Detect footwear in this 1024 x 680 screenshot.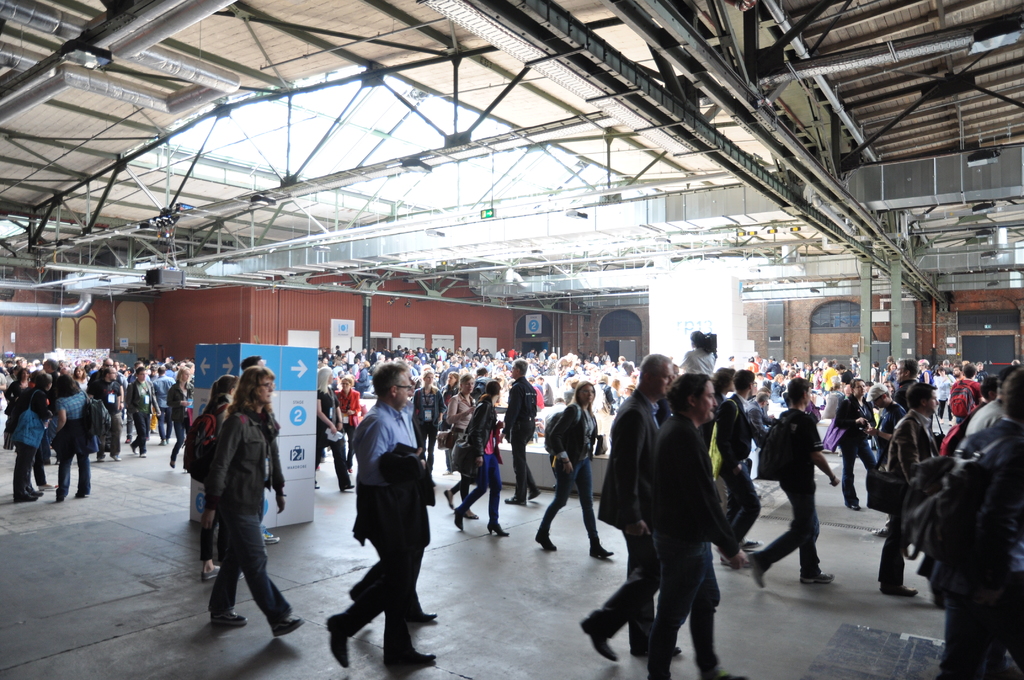
Detection: 577,616,625,667.
